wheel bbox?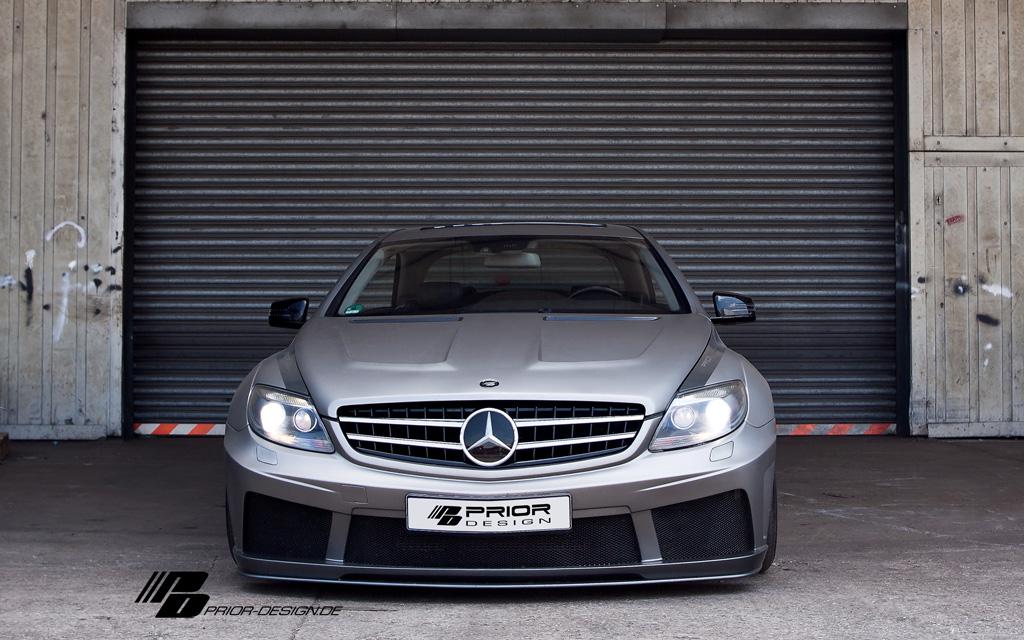
x1=760, y1=484, x2=778, y2=573
